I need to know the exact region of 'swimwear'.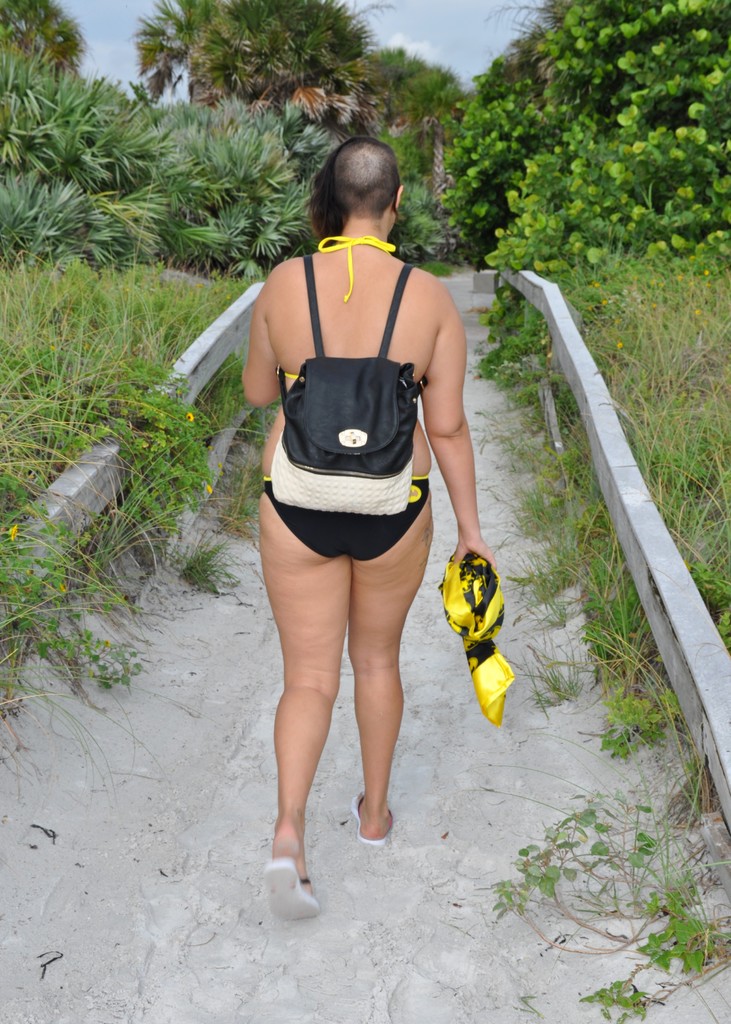
Region: bbox=(250, 209, 456, 598).
